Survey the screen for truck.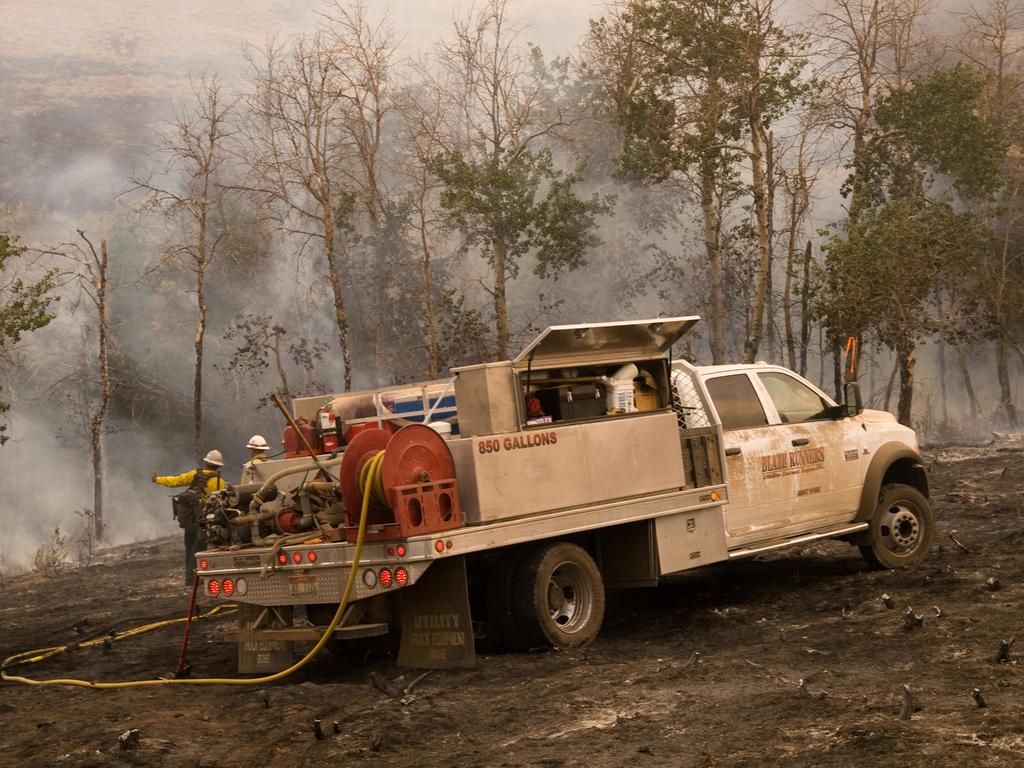
Survey found: {"x1": 163, "y1": 325, "x2": 925, "y2": 687}.
